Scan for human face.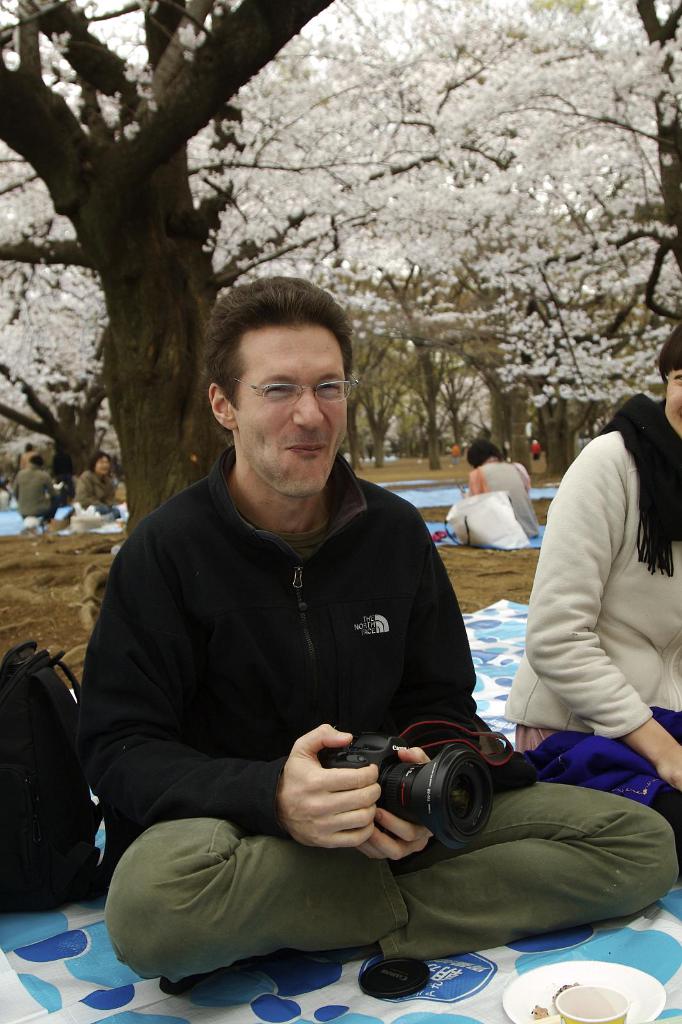
Scan result: x1=666 y1=364 x2=681 y2=441.
